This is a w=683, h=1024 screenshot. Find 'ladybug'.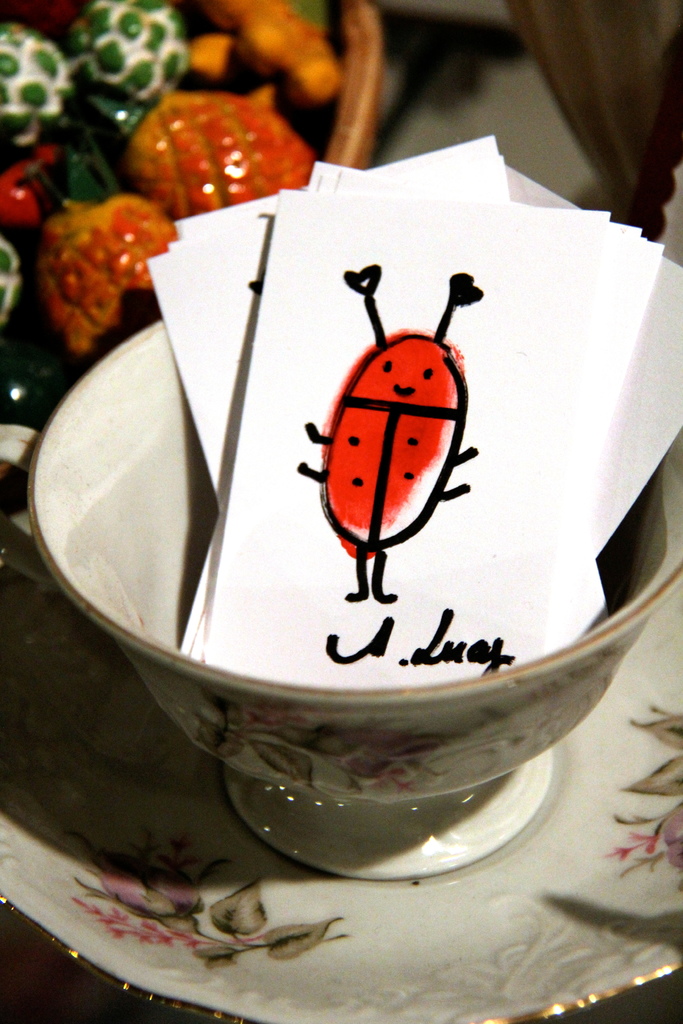
Bounding box: {"x1": 295, "y1": 258, "x2": 484, "y2": 609}.
